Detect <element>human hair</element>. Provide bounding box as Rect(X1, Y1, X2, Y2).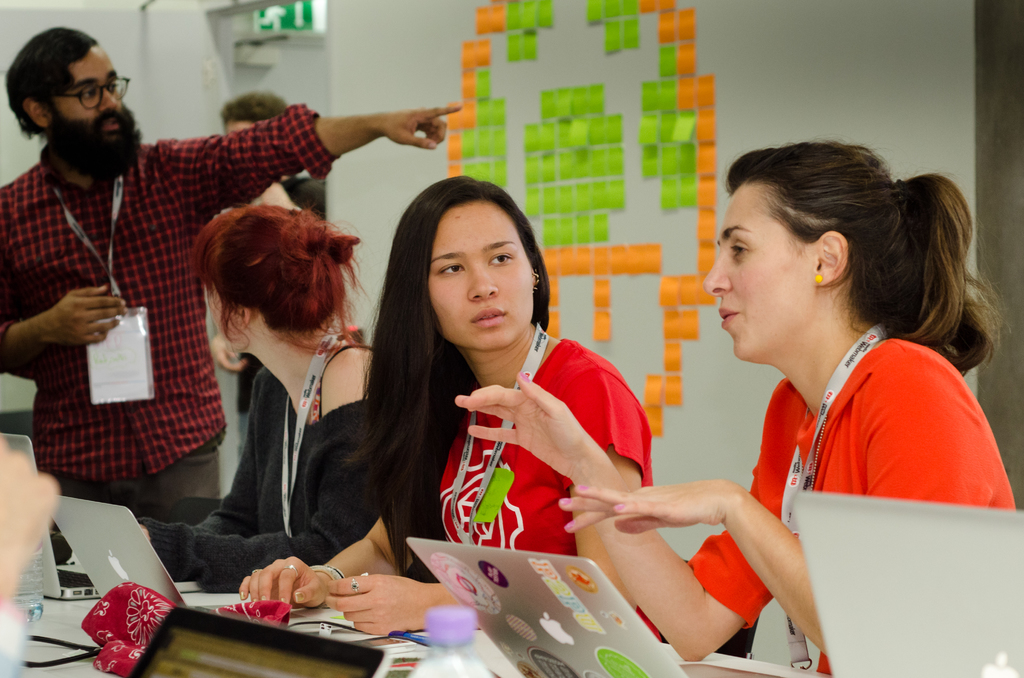
Rect(220, 90, 290, 122).
